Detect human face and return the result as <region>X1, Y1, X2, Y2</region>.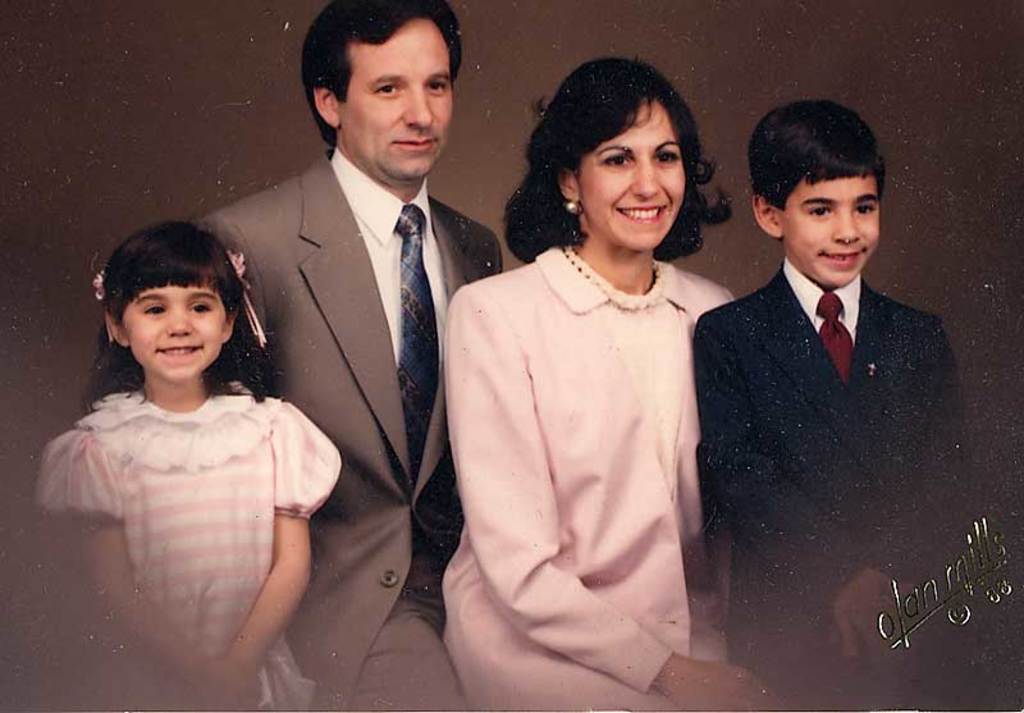
<region>581, 105, 685, 250</region>.
